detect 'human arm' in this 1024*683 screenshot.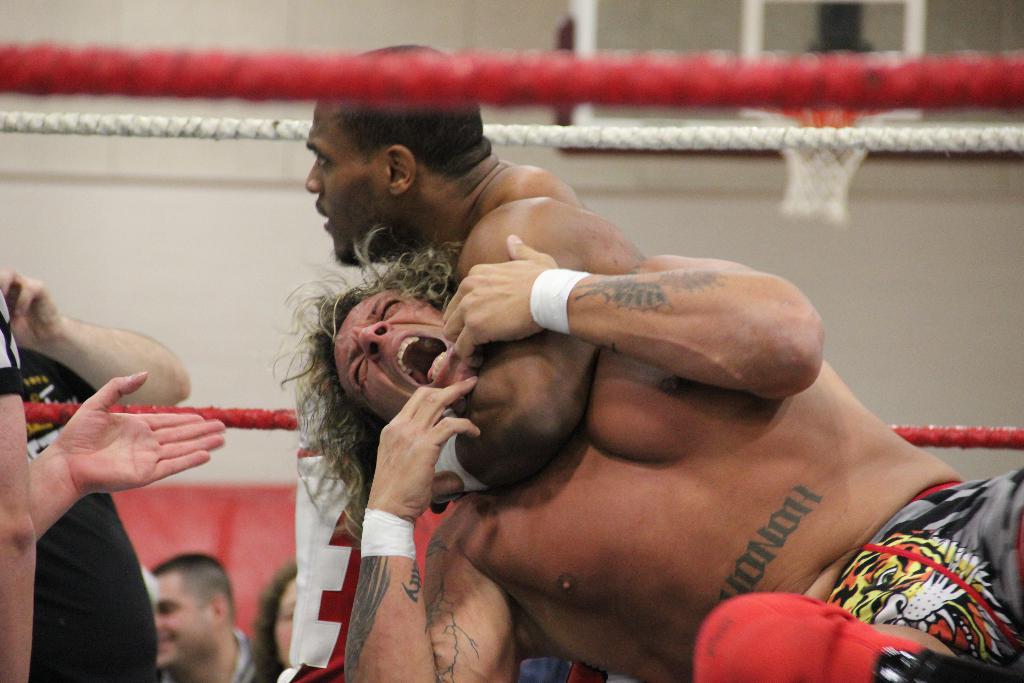
Detection: 440,238,824,397.
